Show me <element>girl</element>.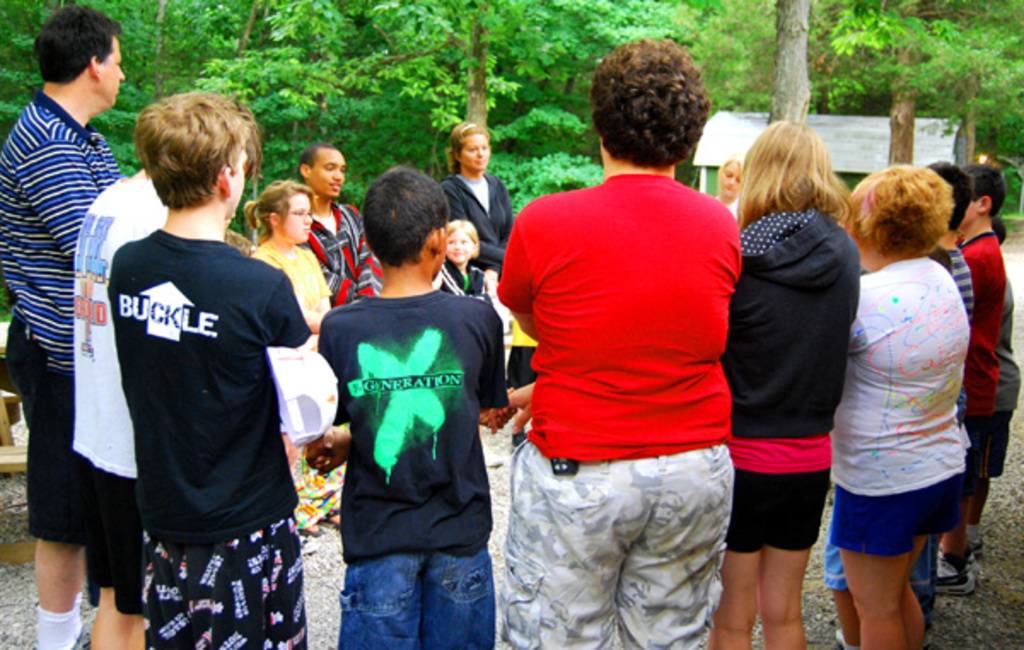
<element>girl</element> is here: 707 121 862 648.
